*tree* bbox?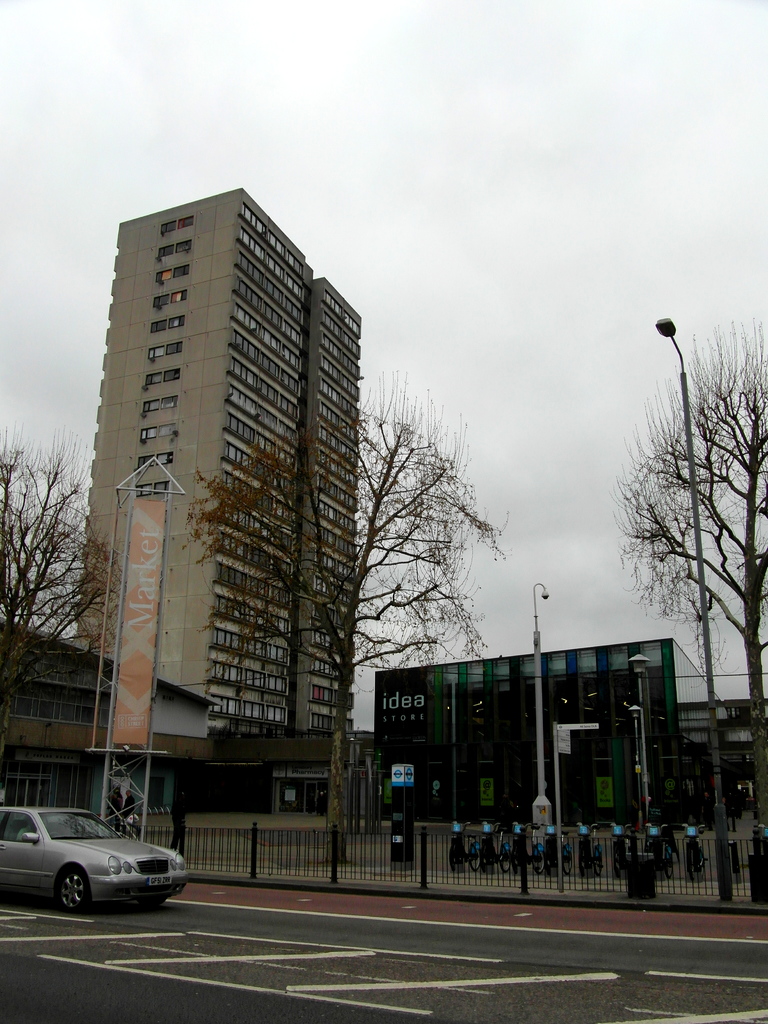
[left=604, top=323, right=767, bottom=865]
